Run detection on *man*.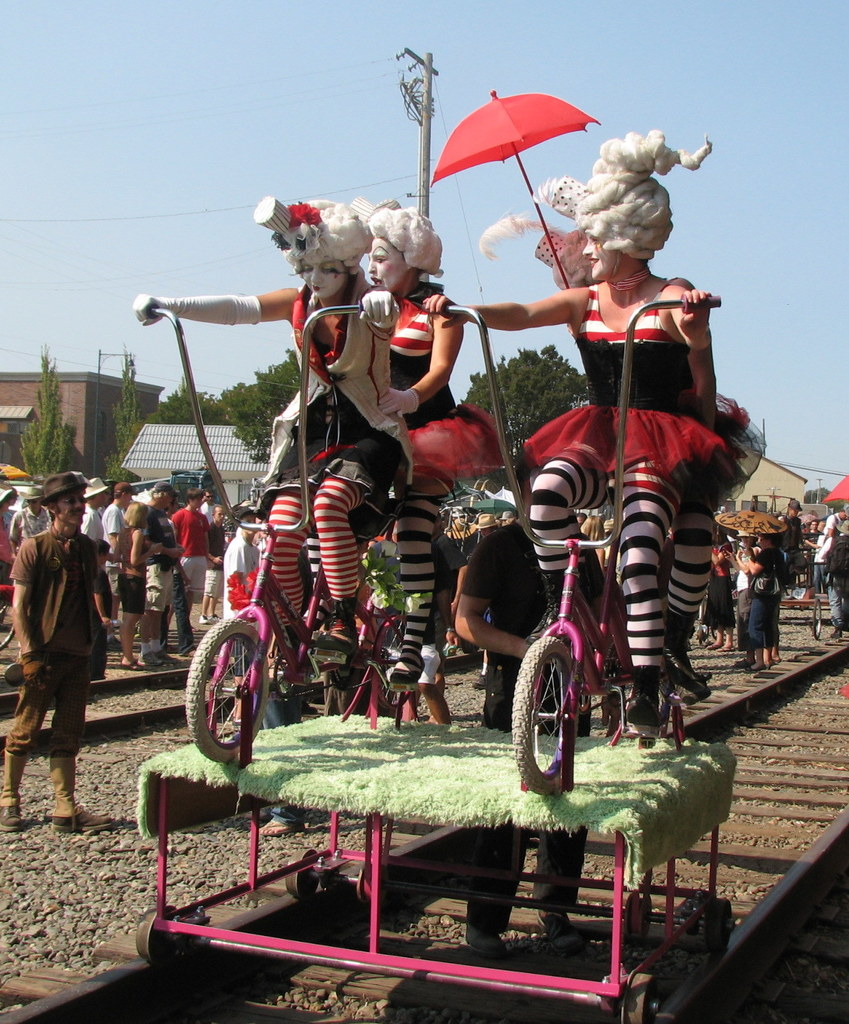
Result: rect(161, 491, 196, 654).
